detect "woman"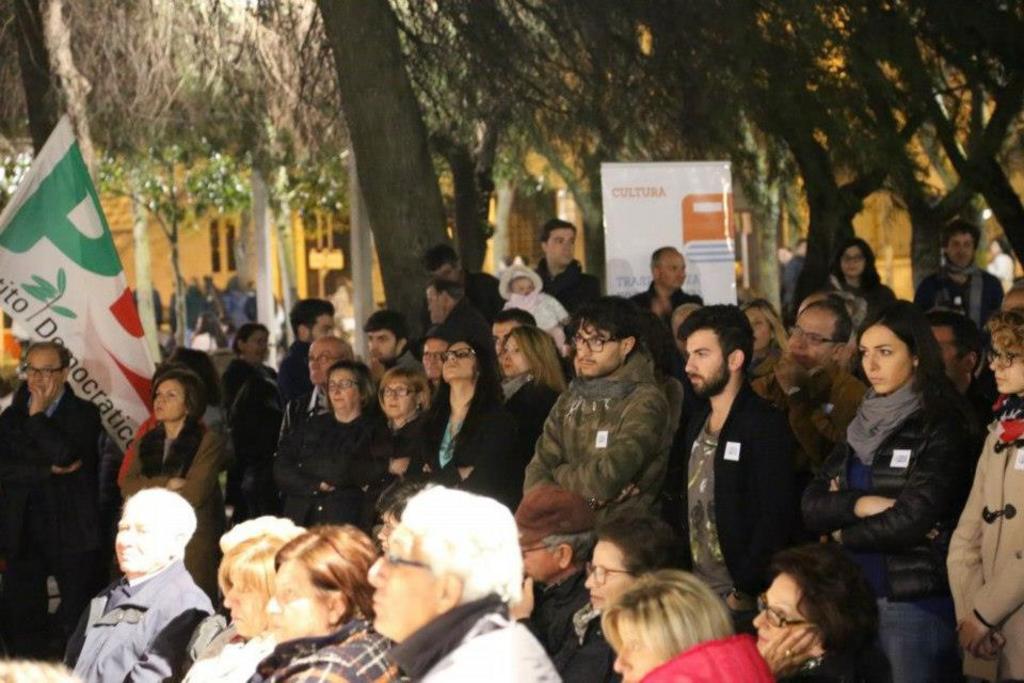
box(275, 361, 393, 537)
